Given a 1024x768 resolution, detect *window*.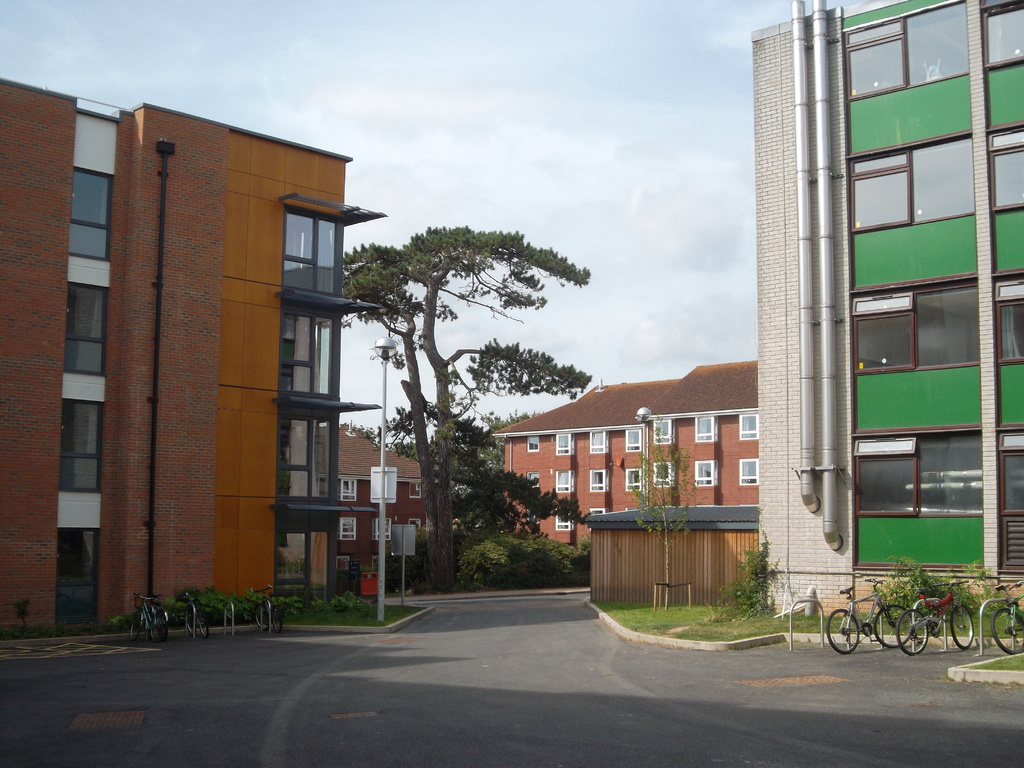
(997, 427, 1023, 573).
